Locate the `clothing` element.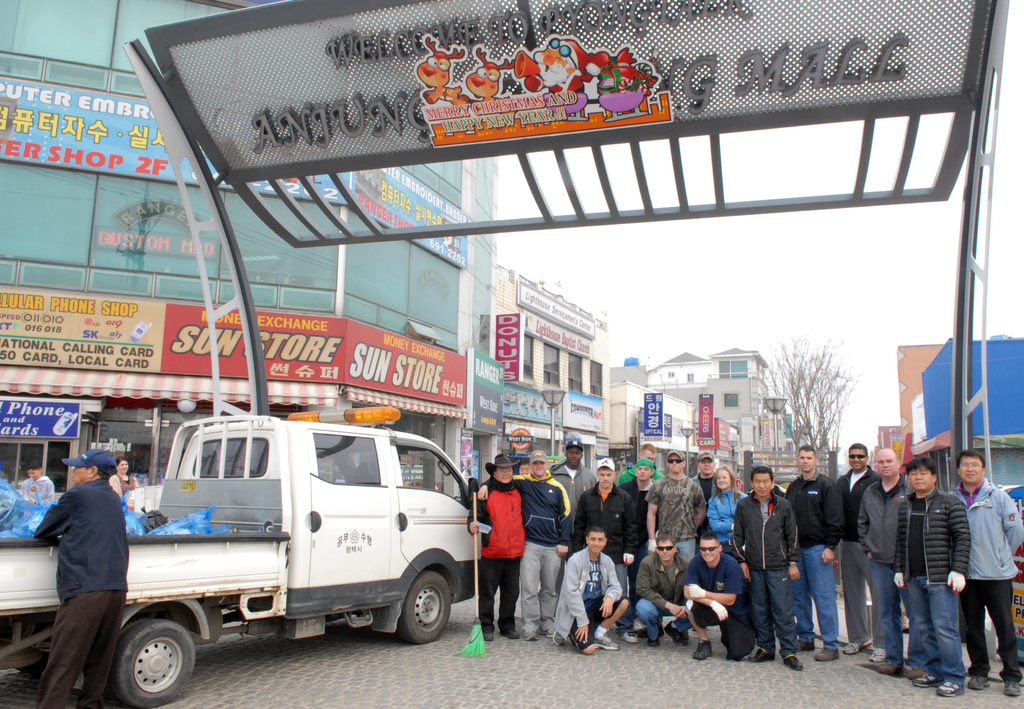
Element bbox: {"left": 29, "top": 448, "right": 133, "bottom": 684}.
